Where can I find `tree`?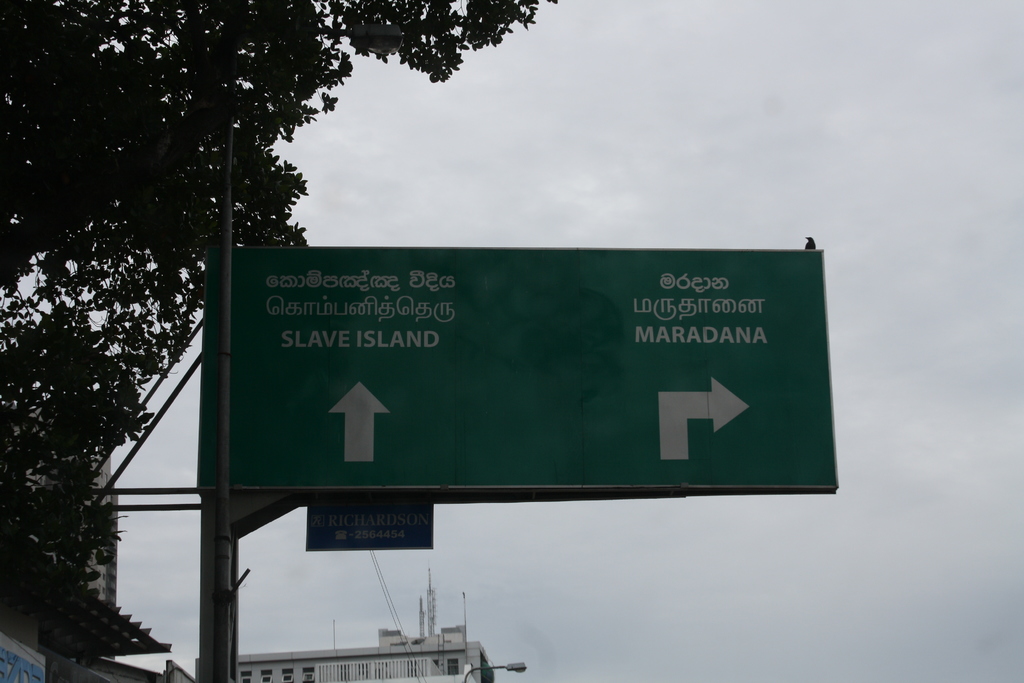
You can find it at <region>0, 0, 559, 571</region>.
